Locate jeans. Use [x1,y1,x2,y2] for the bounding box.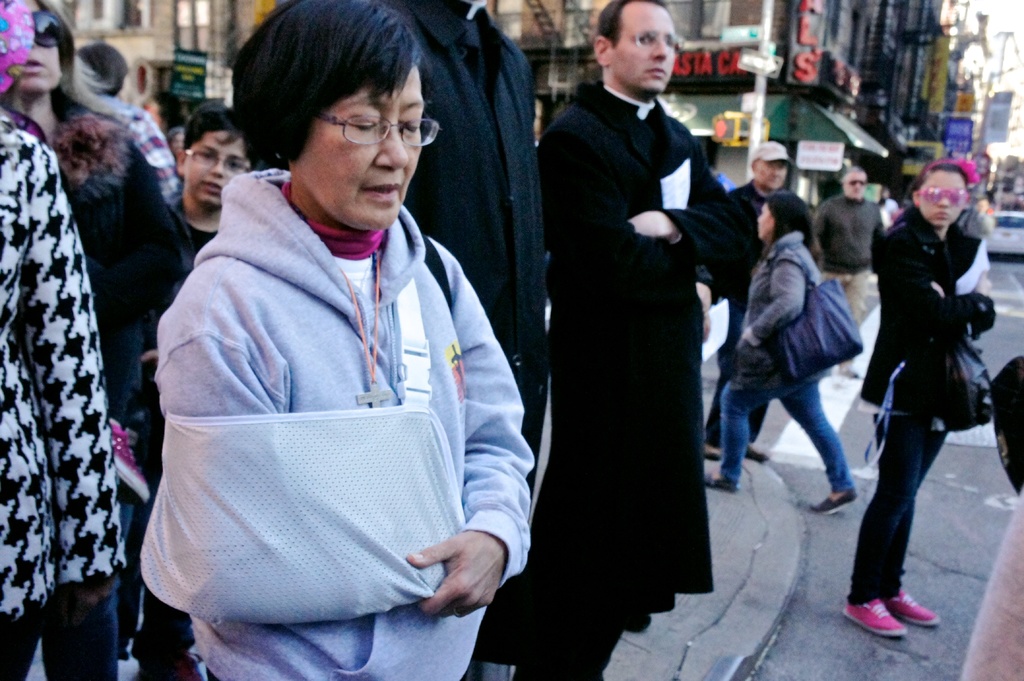
[719,372,851,492].
